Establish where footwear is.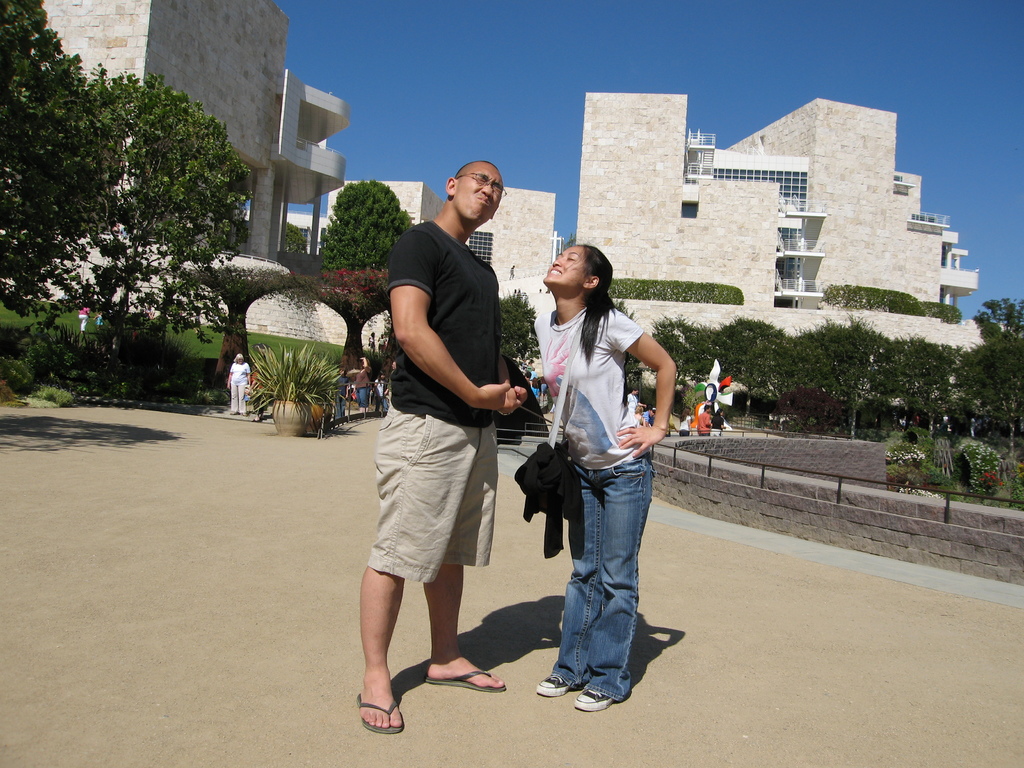
Established at Rect(357, 691, 402, 737).
